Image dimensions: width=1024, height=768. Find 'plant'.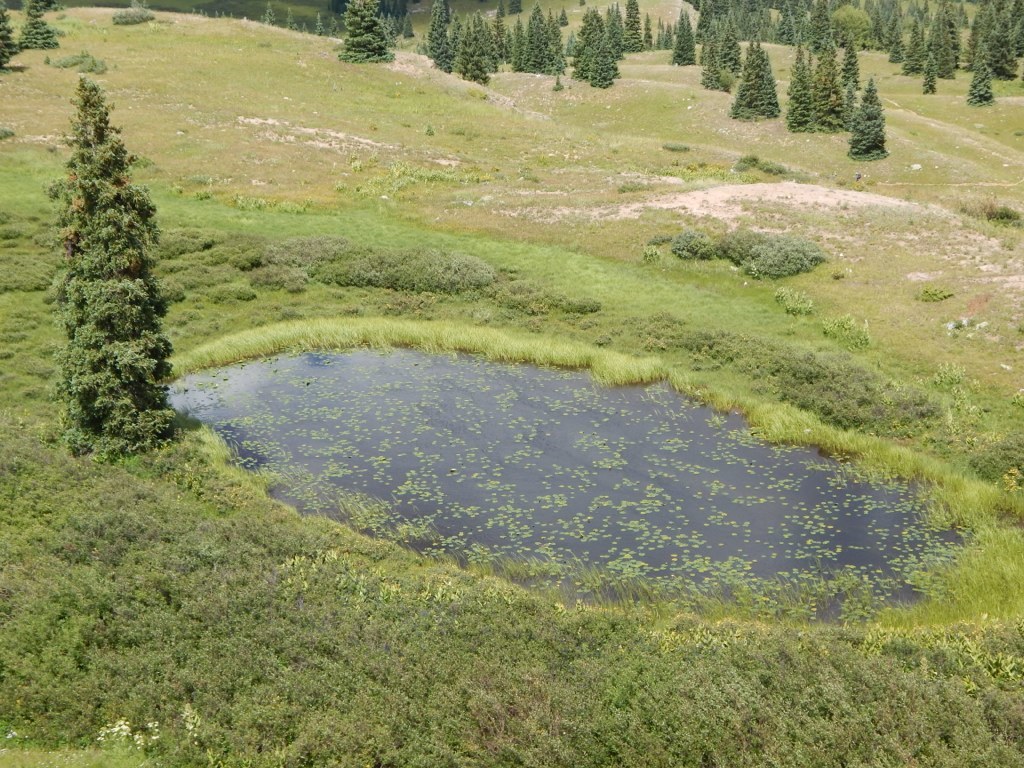
[424, 123, 439, 136].
